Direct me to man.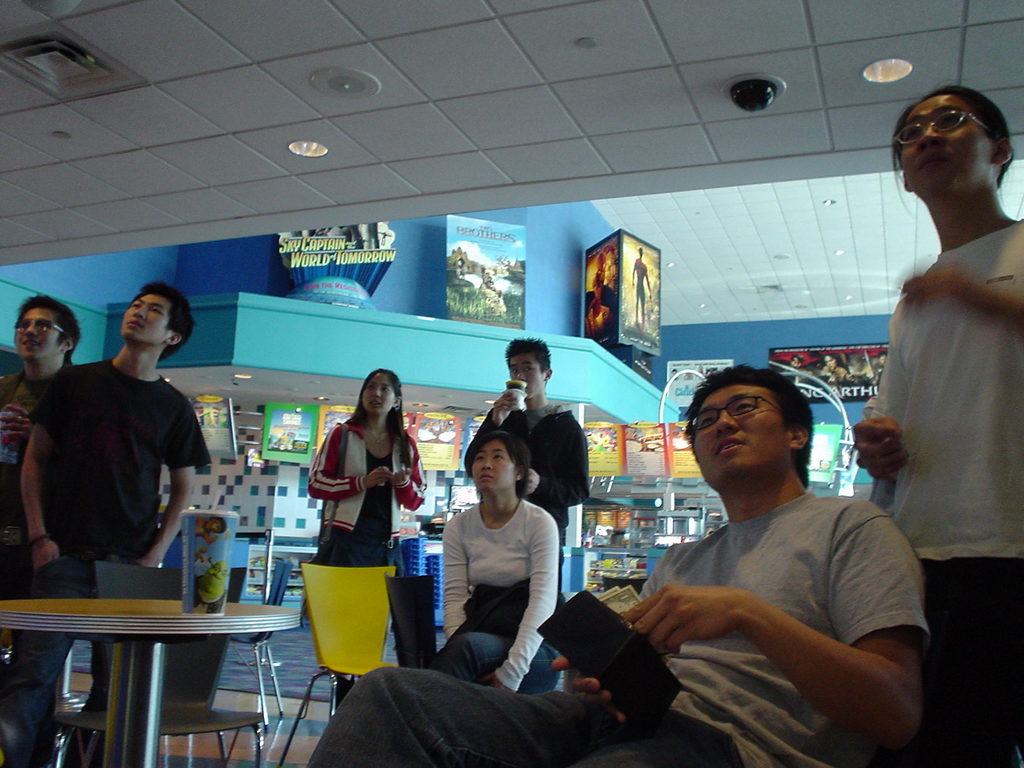
Direction: l=872, t=351, r=887, b=387.
